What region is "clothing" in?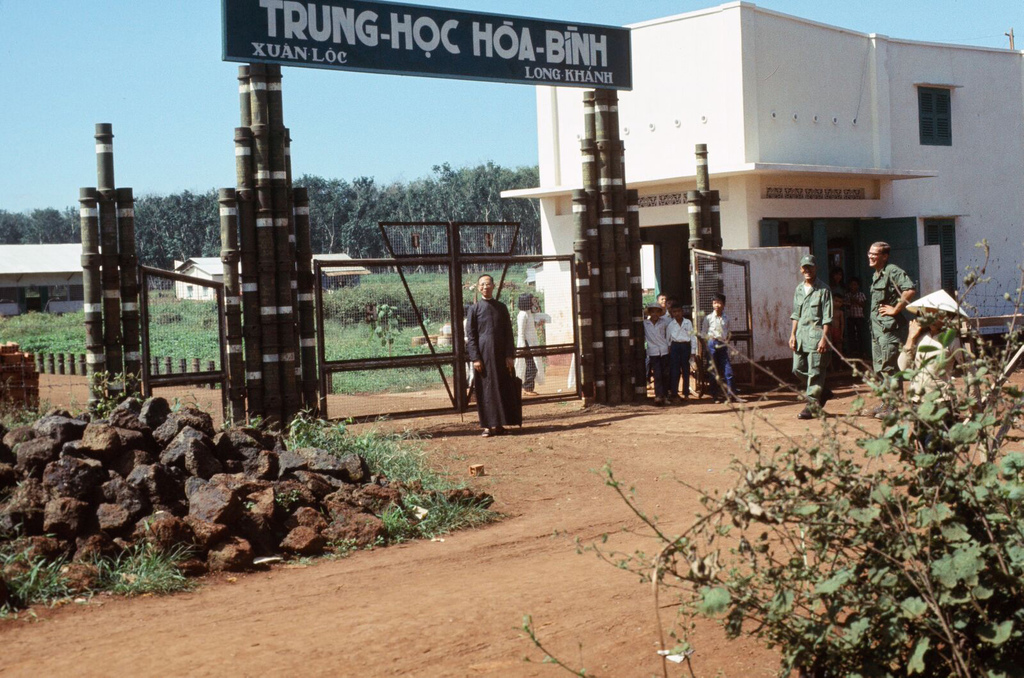
bbox(653, 307, 675, 324).
